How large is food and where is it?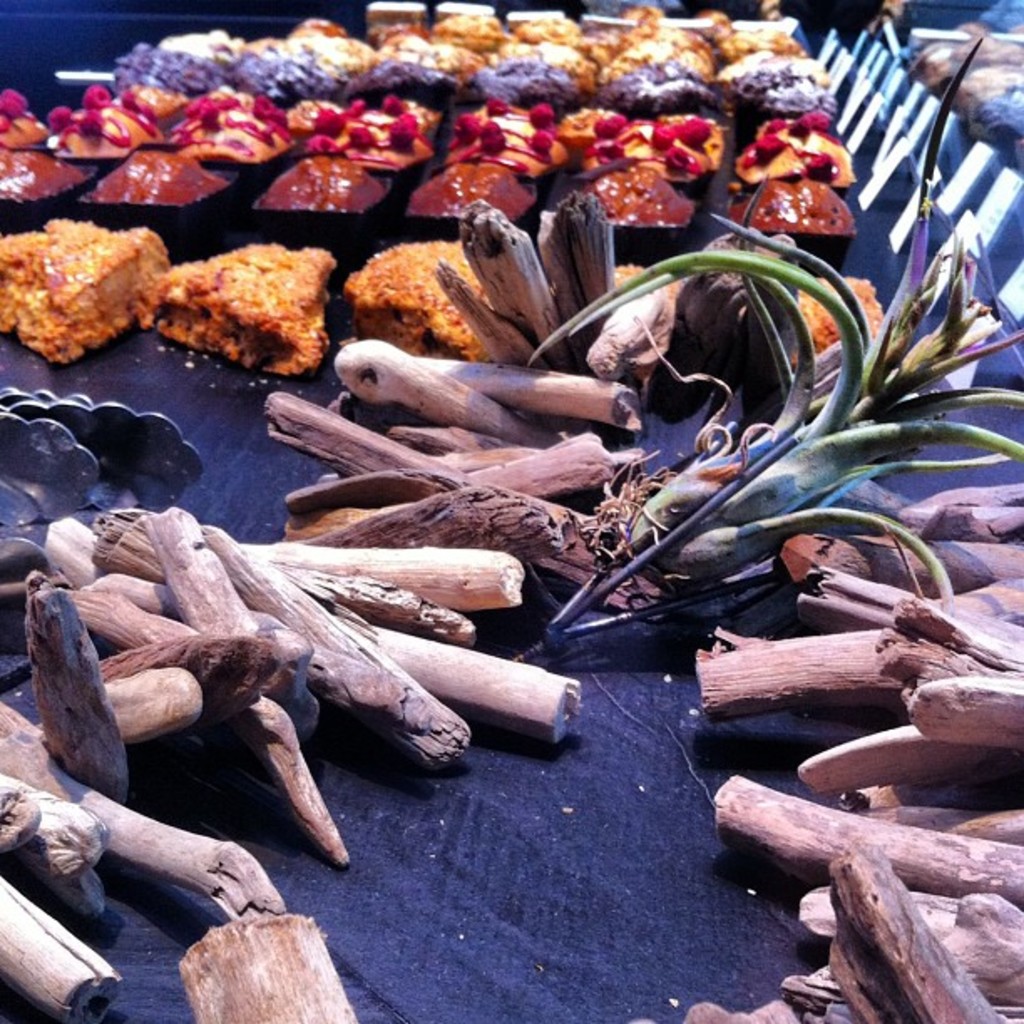
Bounding box: crop(305, 122, 425, 169).
